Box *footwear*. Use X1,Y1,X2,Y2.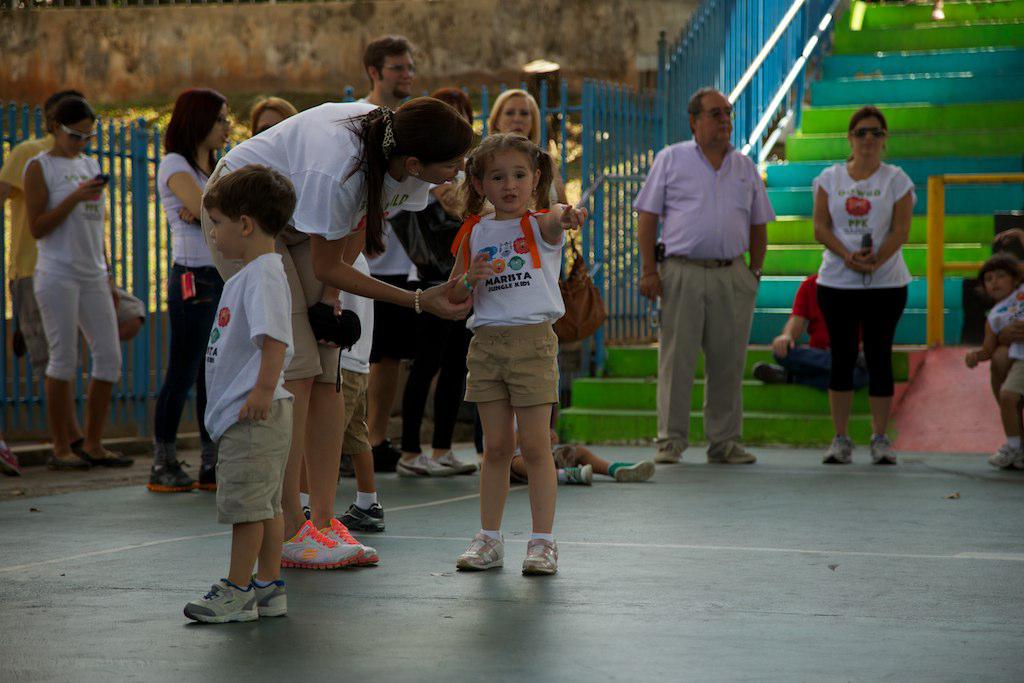
246,576,289,618.
